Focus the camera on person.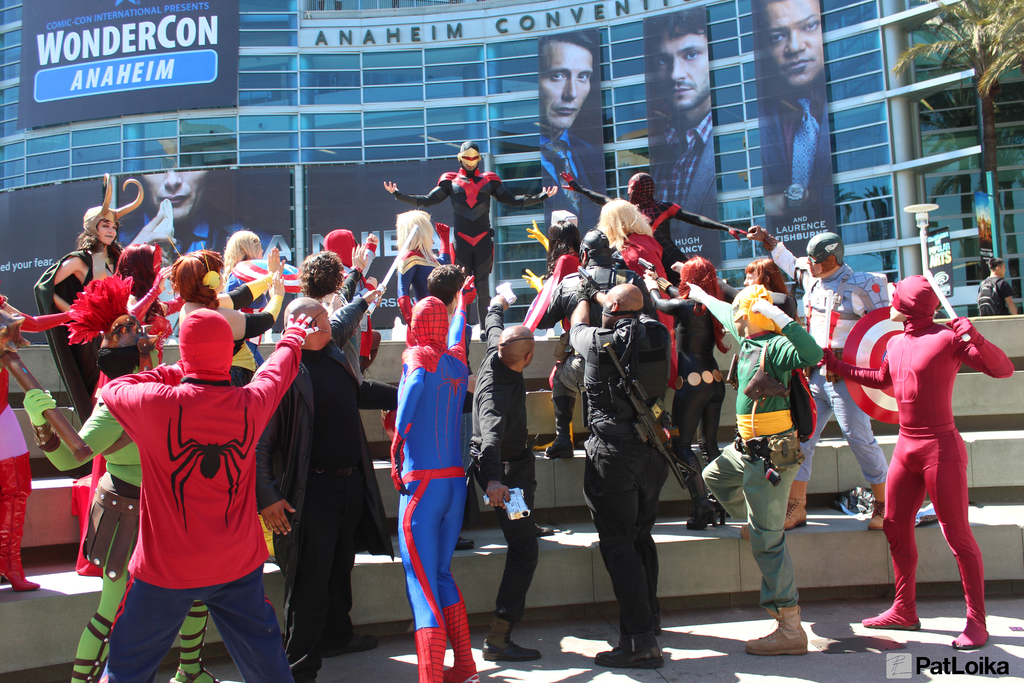
Focus region: <bbox>466, 279, 548, 666</bbox>.
